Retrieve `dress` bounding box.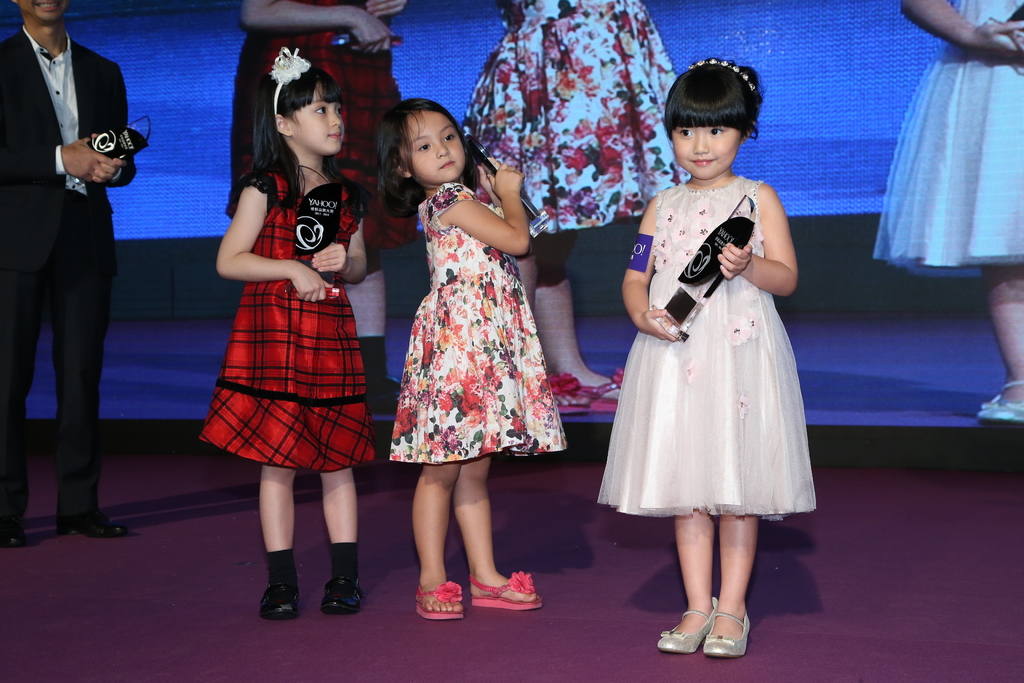
Bounding box: bbox=[872, 0, 1023, 278].
